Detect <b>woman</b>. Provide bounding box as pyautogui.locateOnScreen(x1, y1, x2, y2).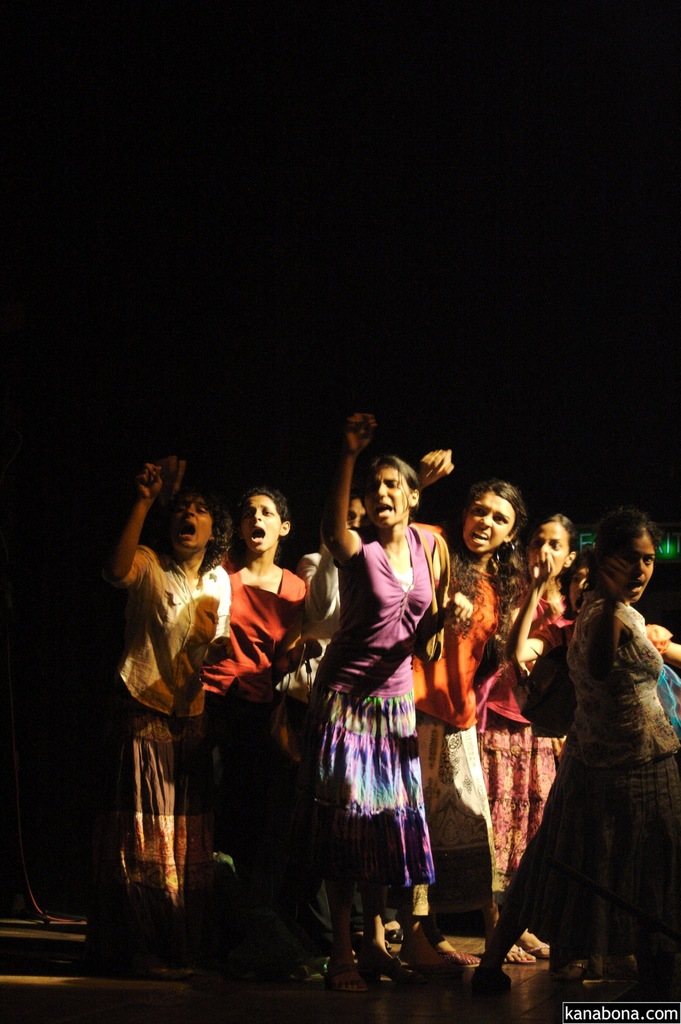
pyautogui.locateOnScreen(470, 504, 680, 985).
